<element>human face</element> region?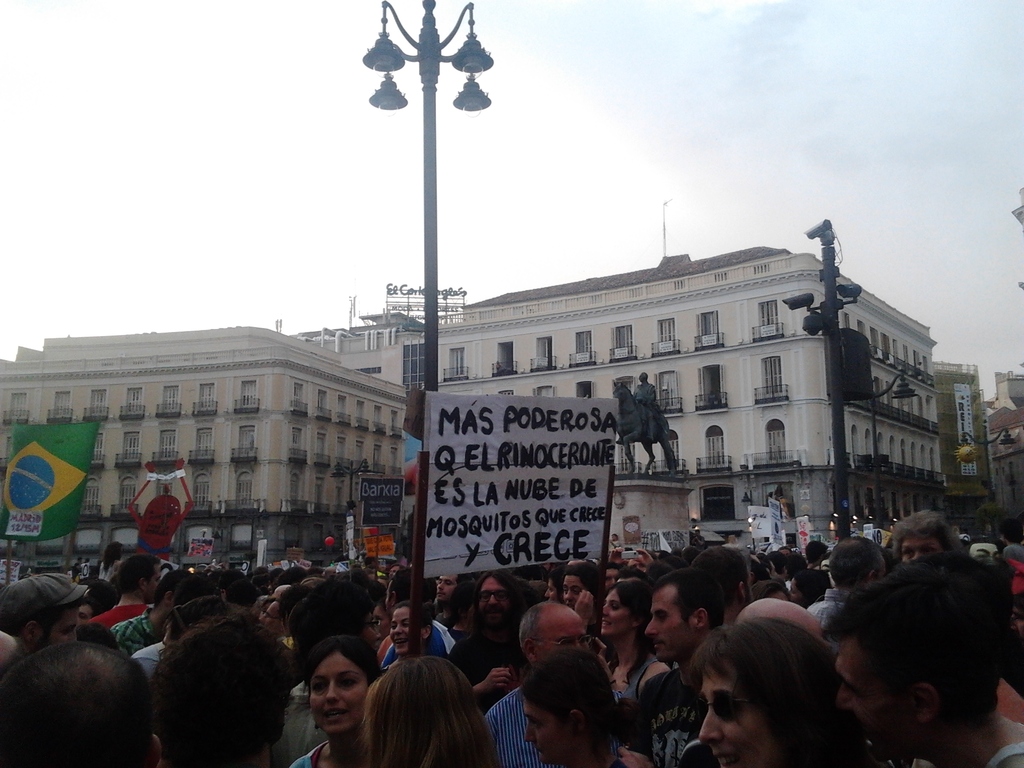
x1=393, y1=610, x2=414, y2=659
